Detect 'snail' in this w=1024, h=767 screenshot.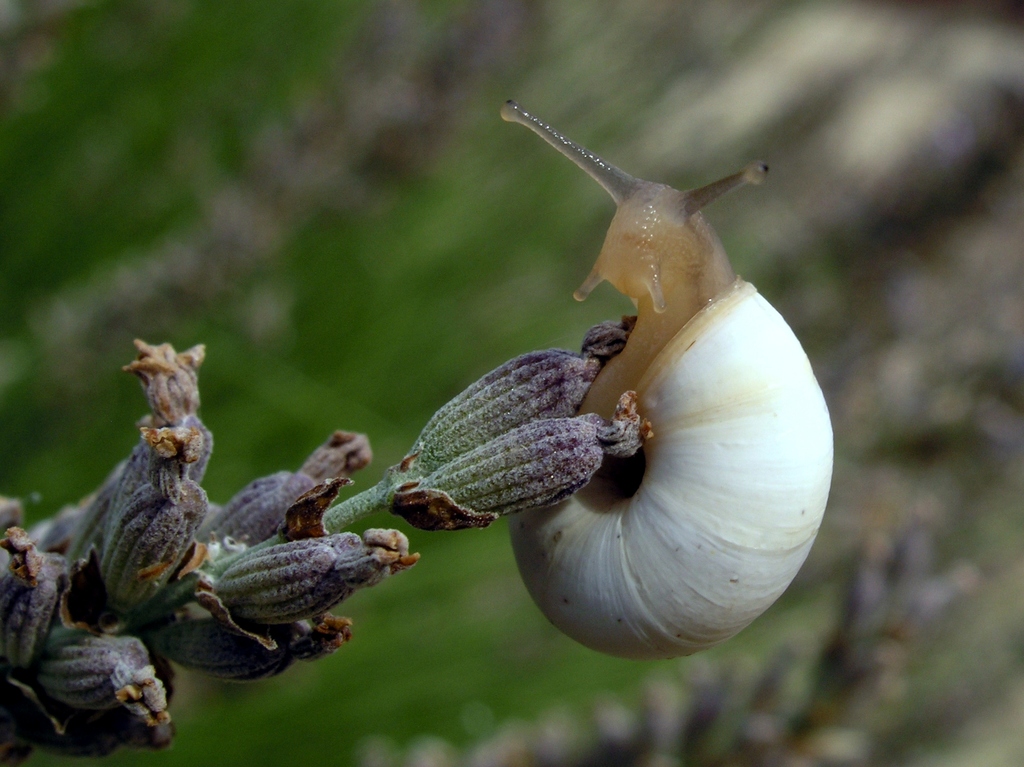
Detection: x1=495 y1=99 x2=840 y2=665.
